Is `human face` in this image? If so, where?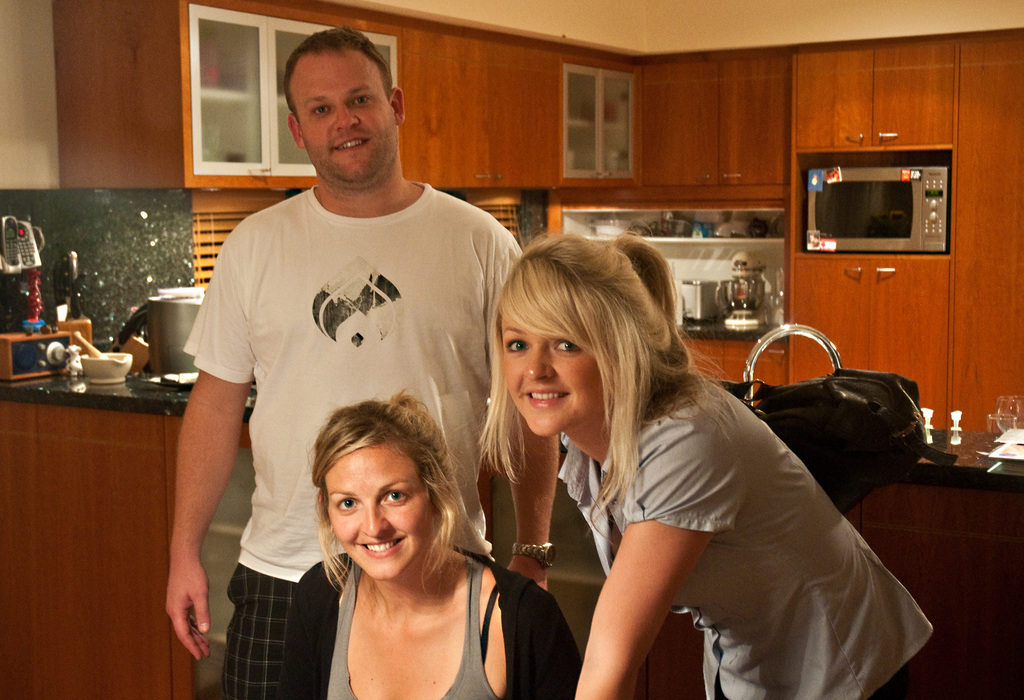
Yes, at region(291, 43, 385, 178).
